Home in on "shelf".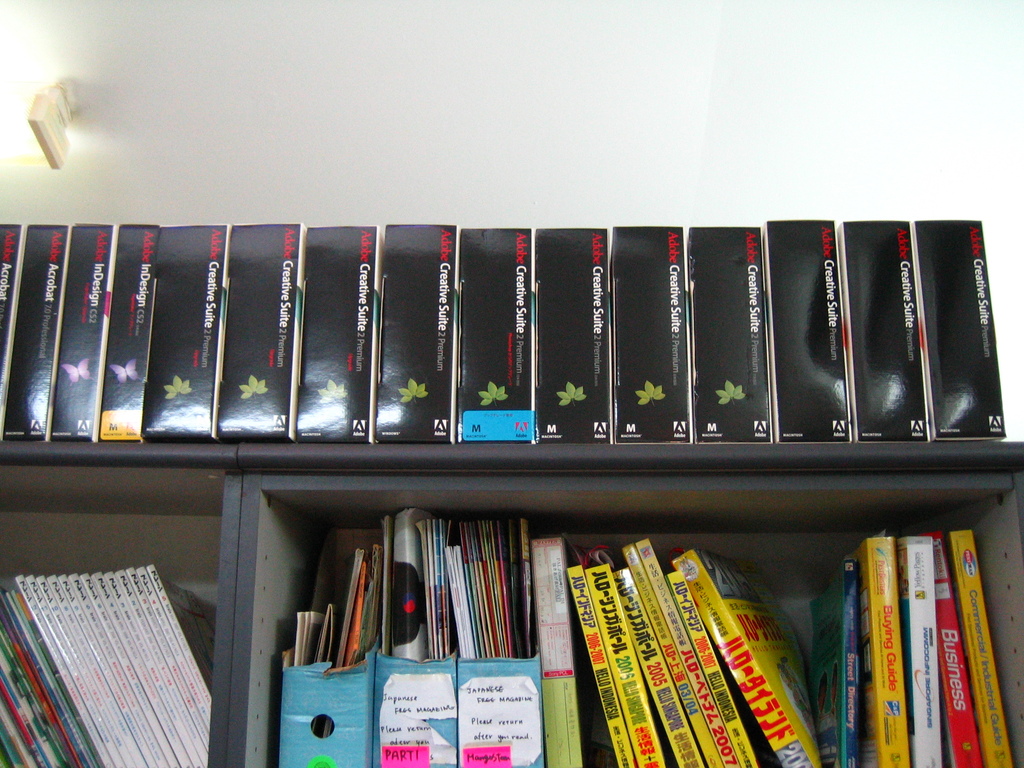
Homed in at (0,438,1023,767).
